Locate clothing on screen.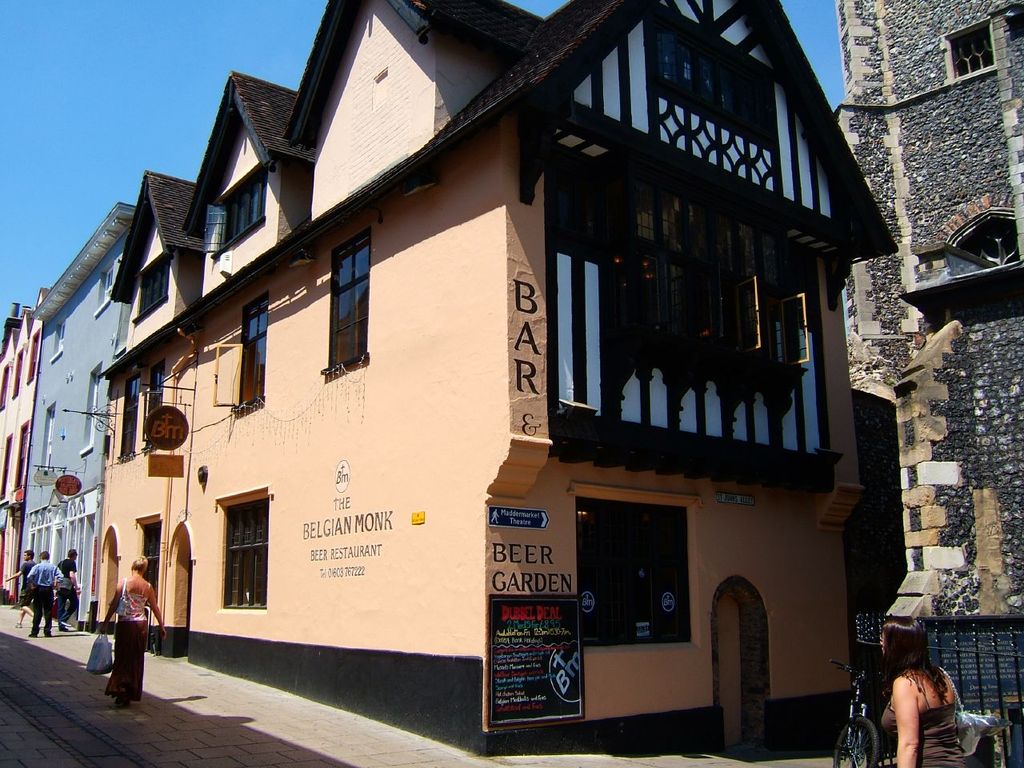
On screen at BBox(18, 559, 37, 607).
